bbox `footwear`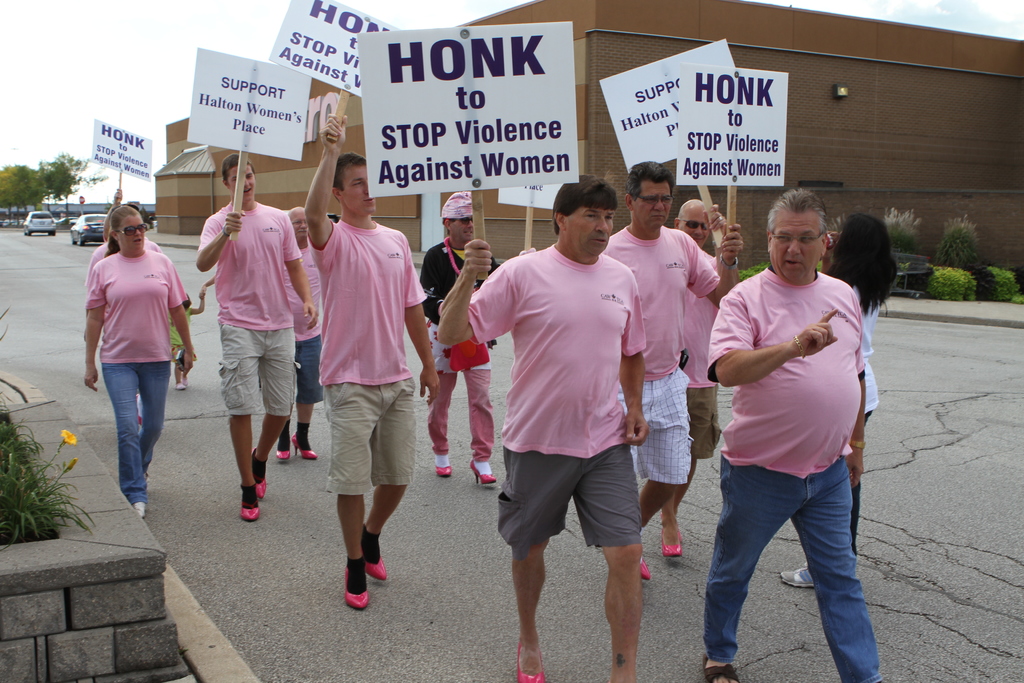
778 561 814 588
